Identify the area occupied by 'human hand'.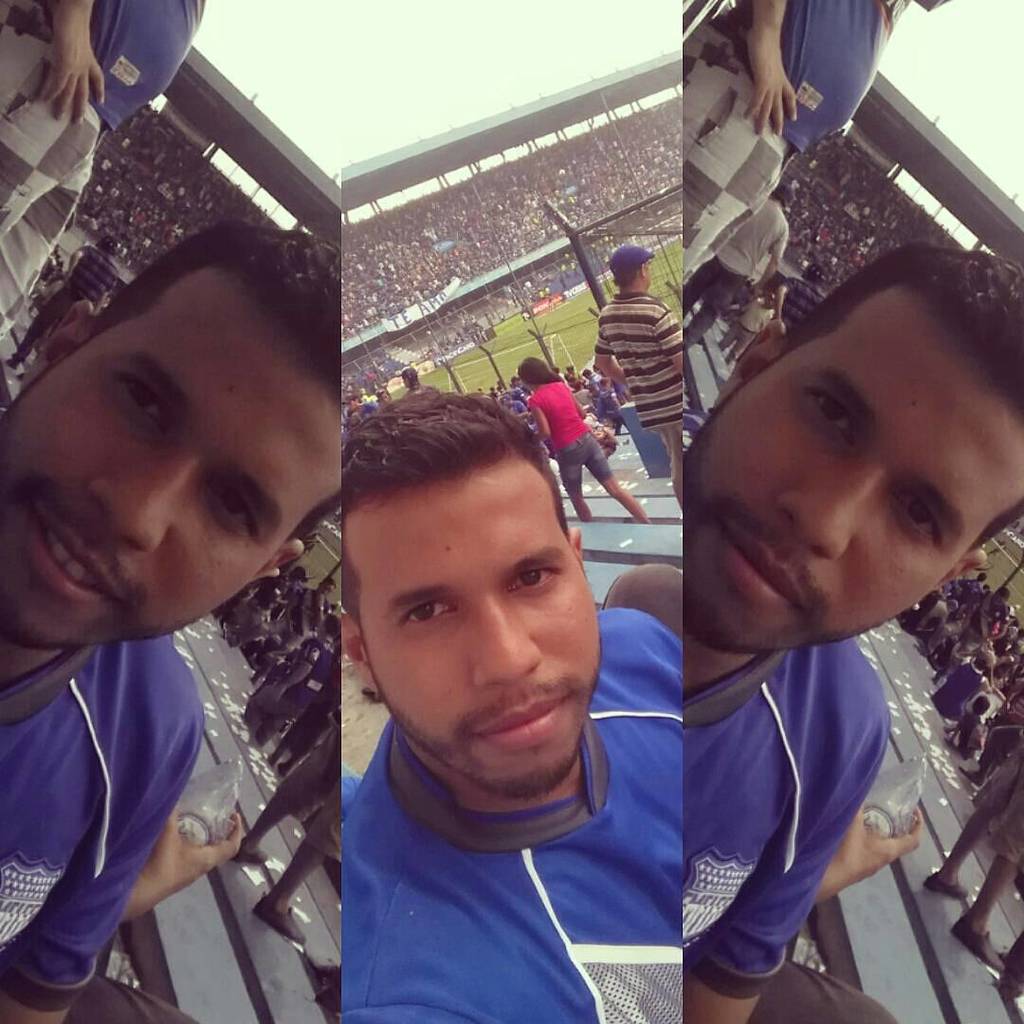
Area: {"x1": 743, "y1": 31, "x2": 798, "y2": 134}.
